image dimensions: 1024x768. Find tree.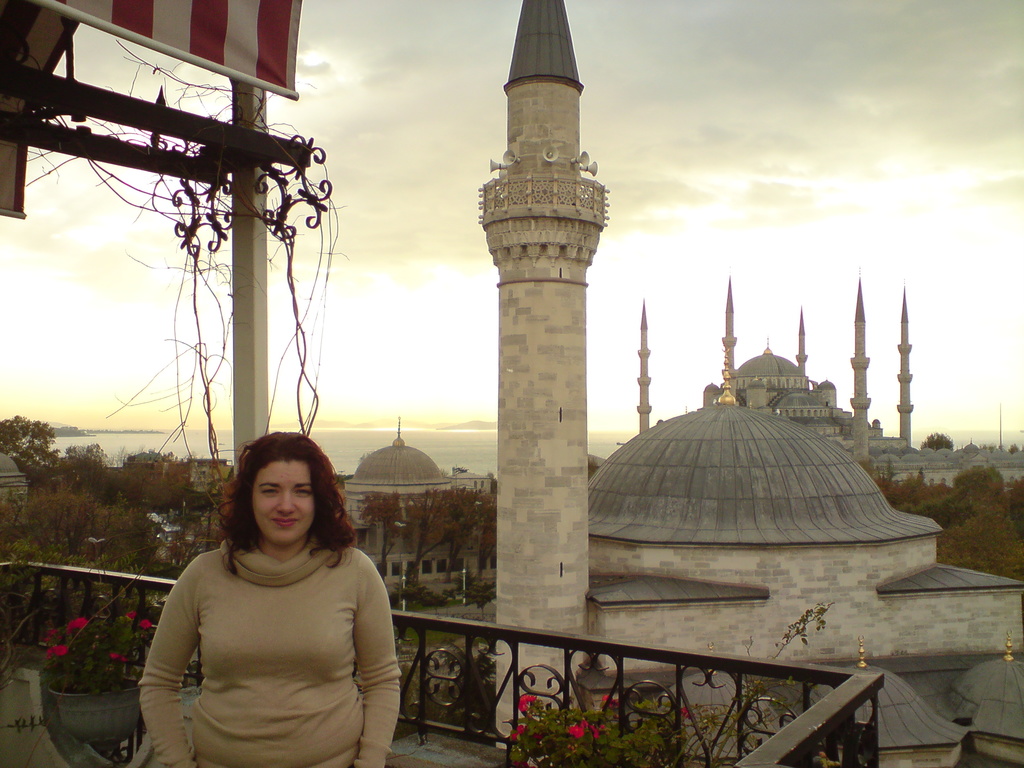
l=53, t=445, r=114, b=503.
